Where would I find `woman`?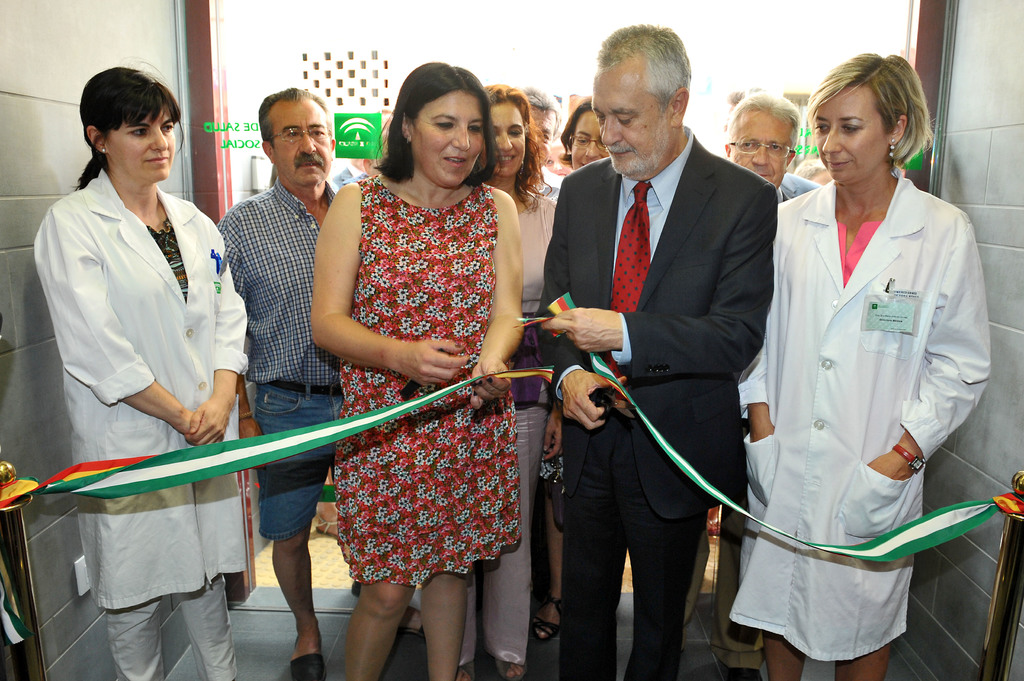
At {"x1": 459, "y1": 83, "x2": 561, "y2": 680}.
